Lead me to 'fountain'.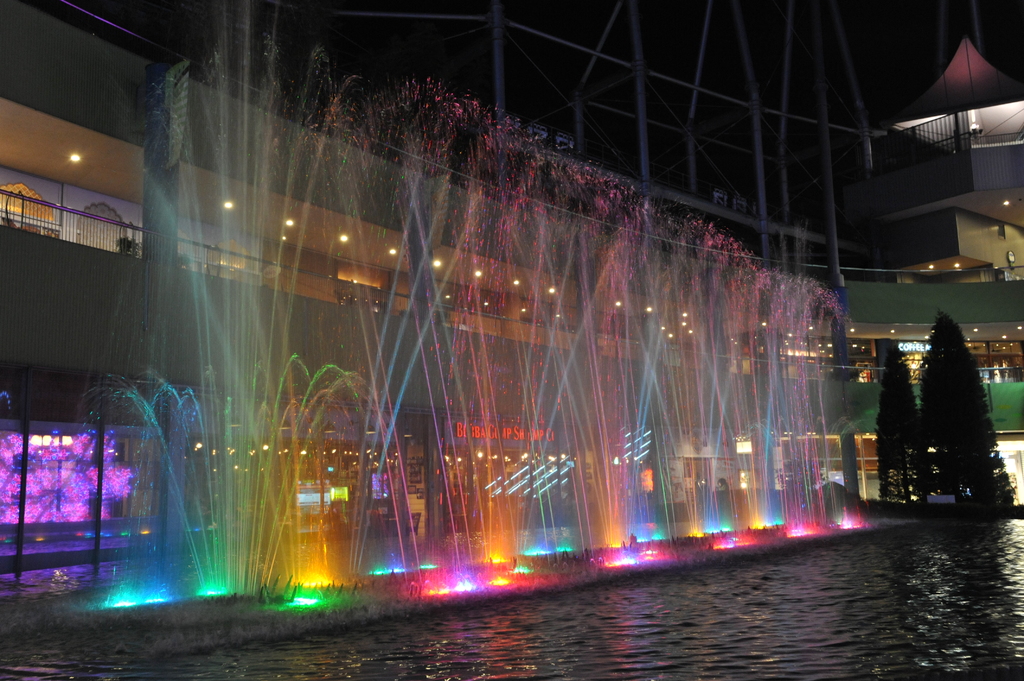
Lead to <region>52, 0, 883, 630</region>.
